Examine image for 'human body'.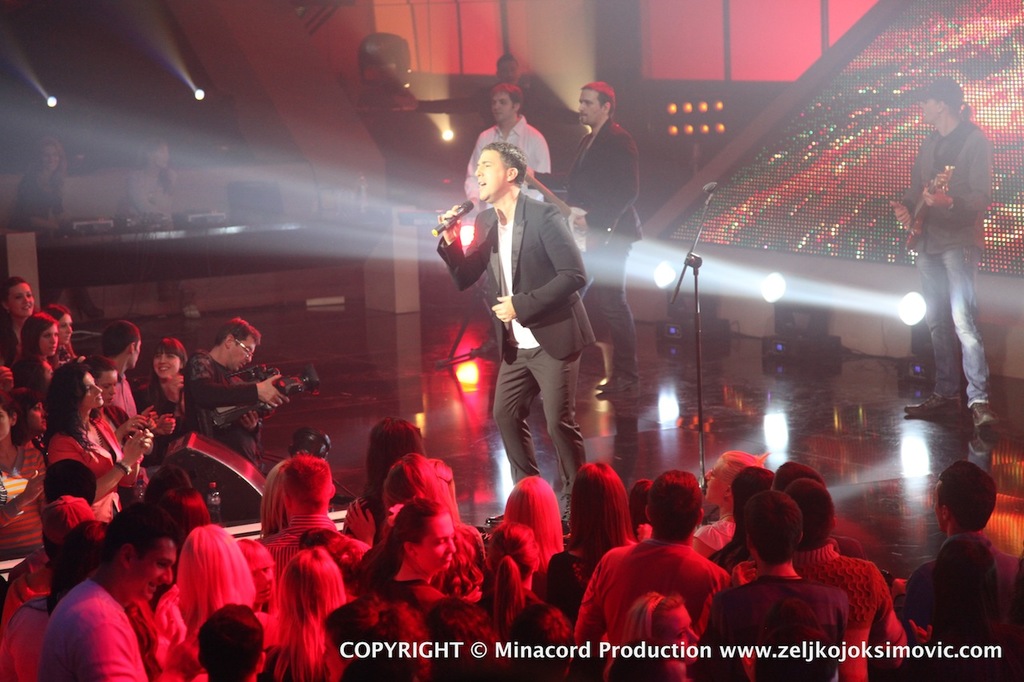
Examination result: {"x1": 461, "y1": 82, "x2": 558, "y2": 217}.
